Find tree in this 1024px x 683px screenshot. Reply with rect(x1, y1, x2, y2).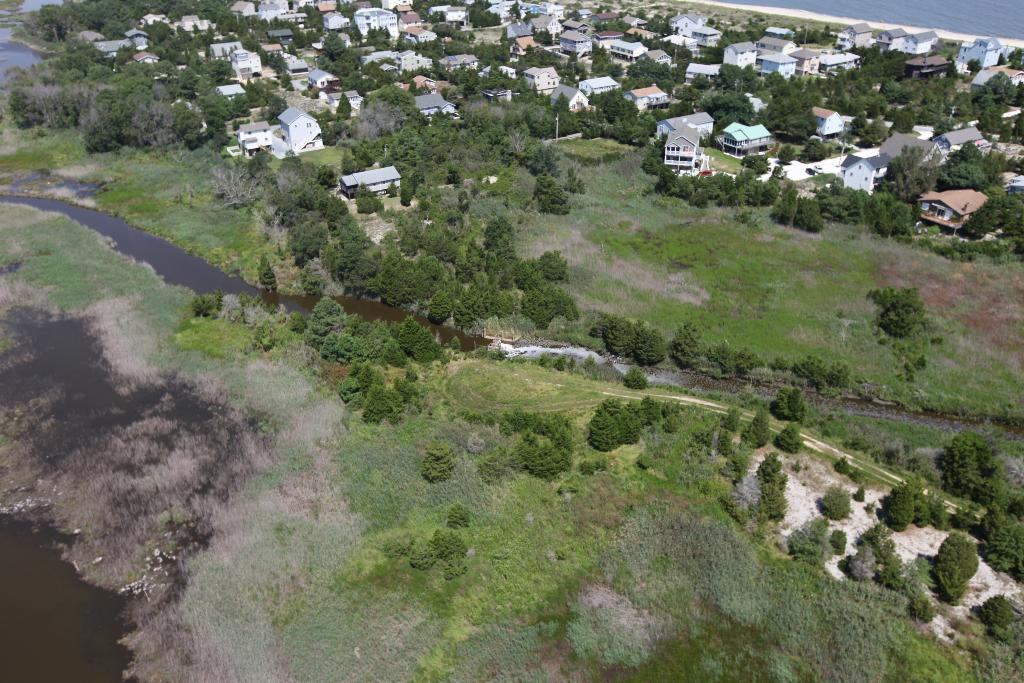
rect(200, 57, 237, 85).
